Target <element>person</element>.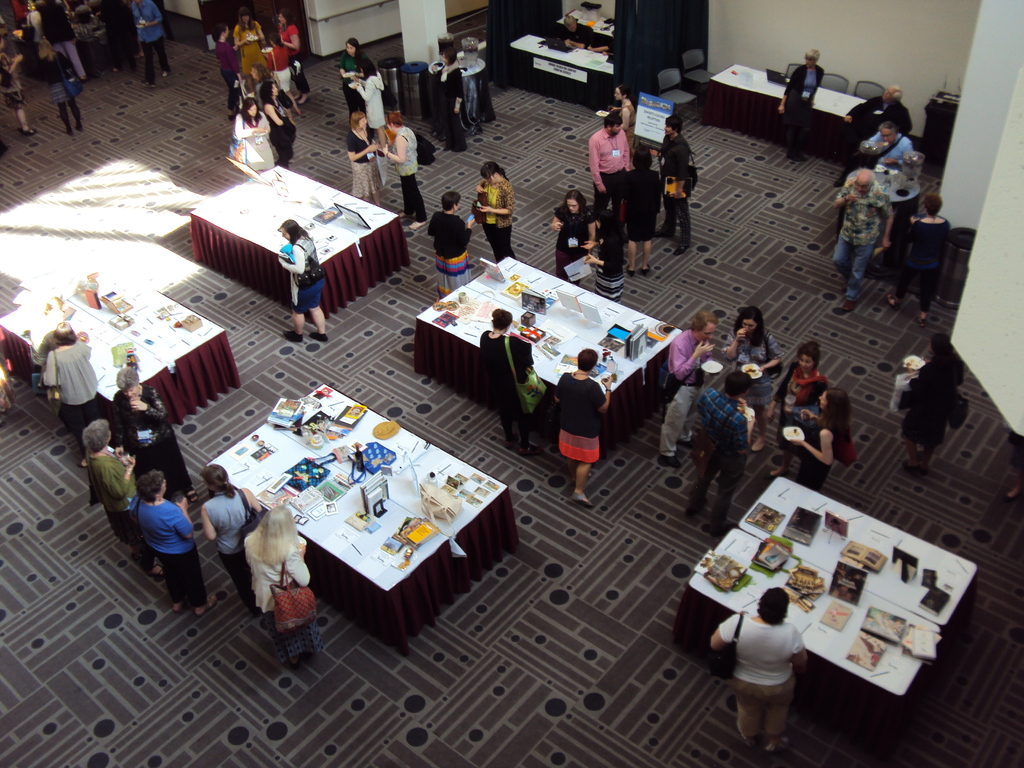
Target region: rect(280, 219, 323, 346).
